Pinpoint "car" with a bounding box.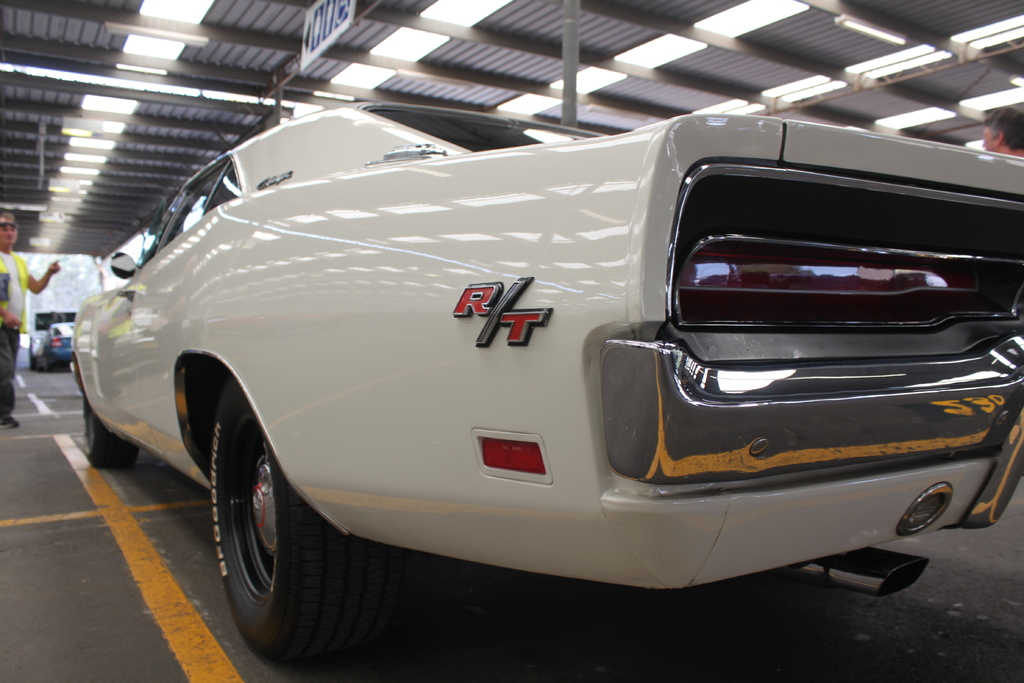
80/101/1019/662.
